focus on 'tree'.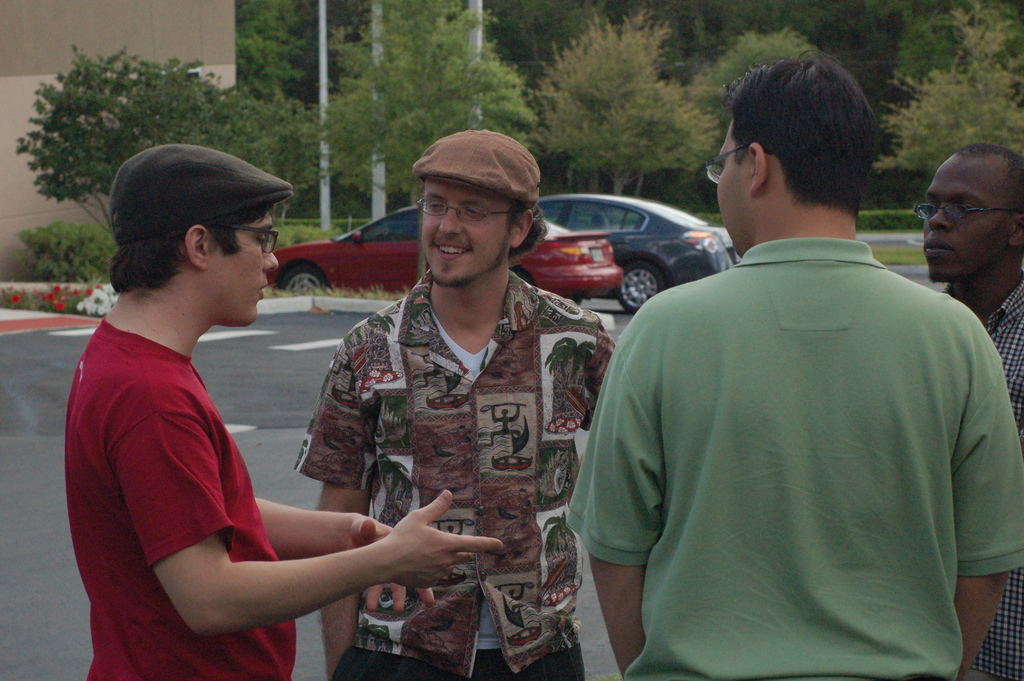
Focused at l=304, t=0, r=548, b=214.
